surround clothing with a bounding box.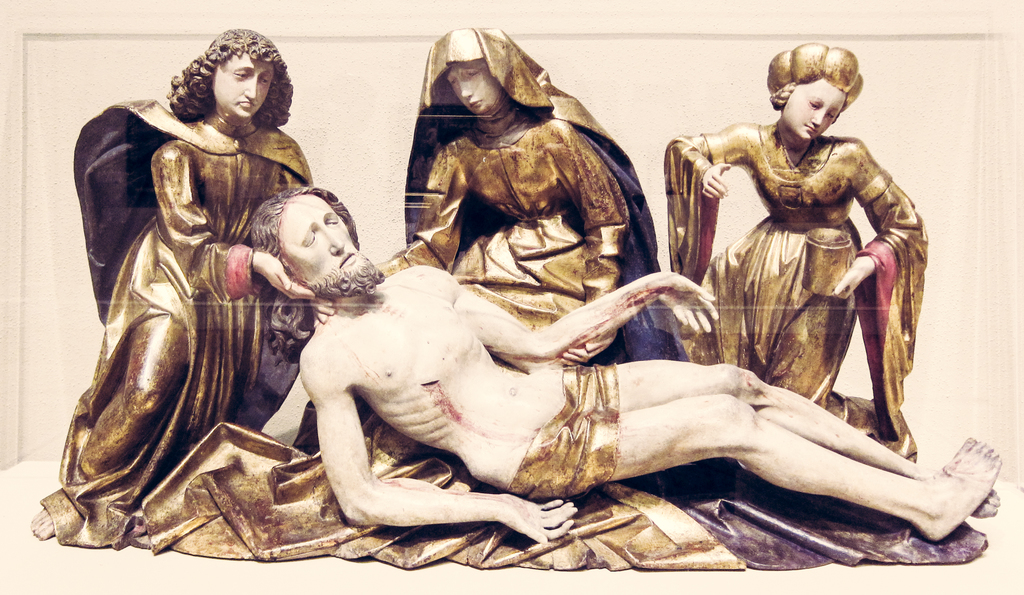
l=378, t=24, r=678, b=364.
